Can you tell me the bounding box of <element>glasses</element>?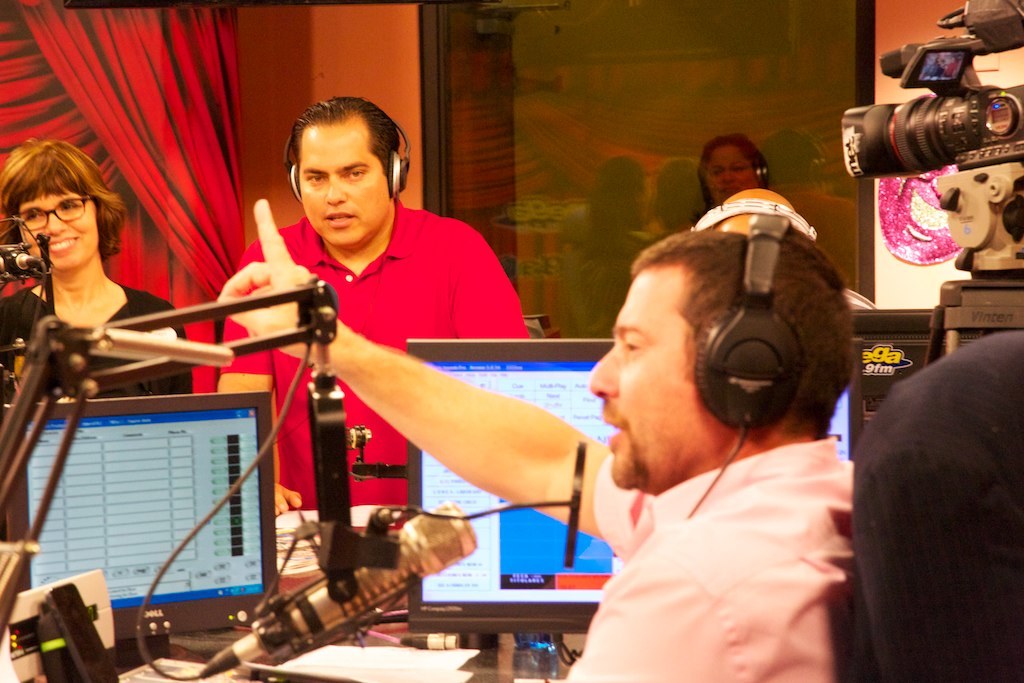
<region>704, 163, 756, 181</region>.
